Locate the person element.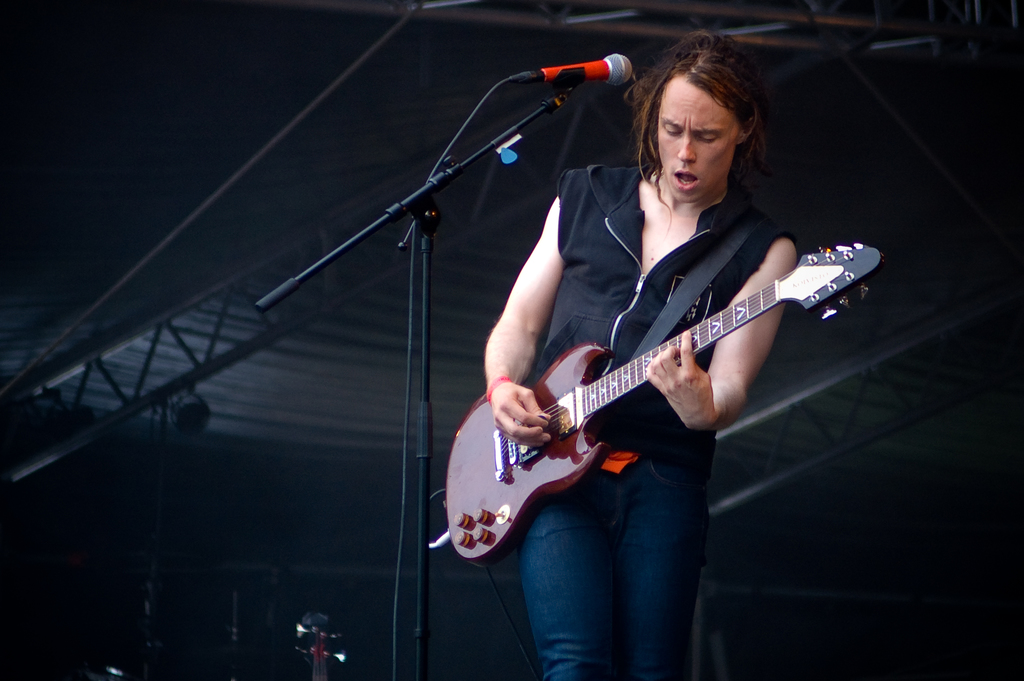
Element bbox: box(482, 22, 799, 680).
